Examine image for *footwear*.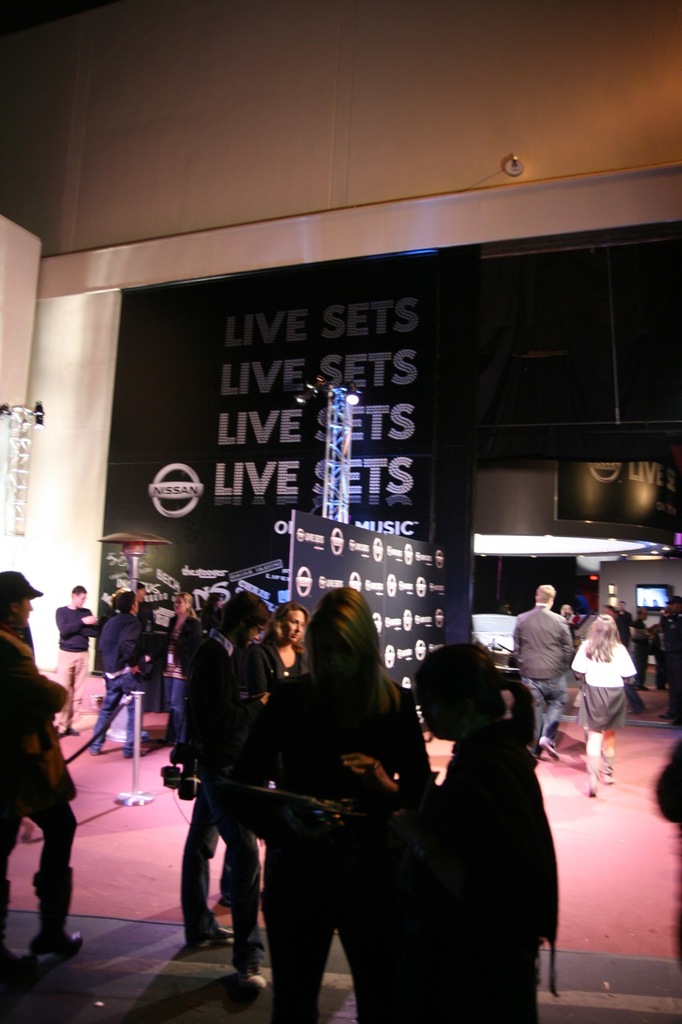
Examination result: <bbox>599, 772, 619, 783</bbox>.
